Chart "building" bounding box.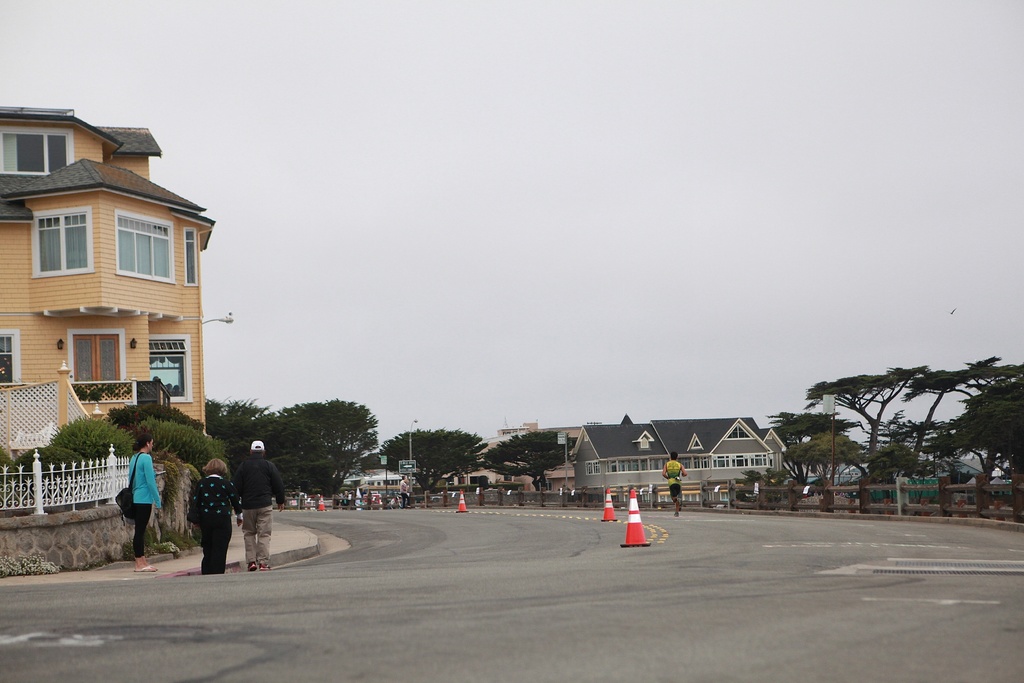
Charted: x1=346 y1=467 x2=412 y2=507.
